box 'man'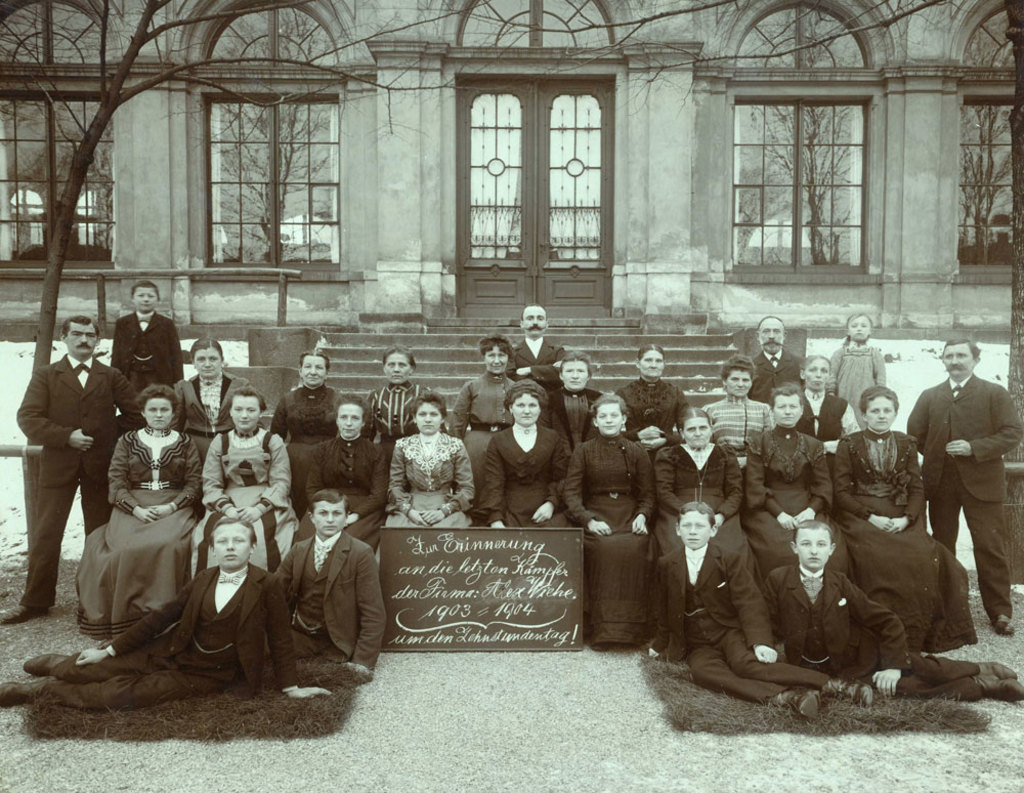
bbox=(904, 339, 1022, 634)
